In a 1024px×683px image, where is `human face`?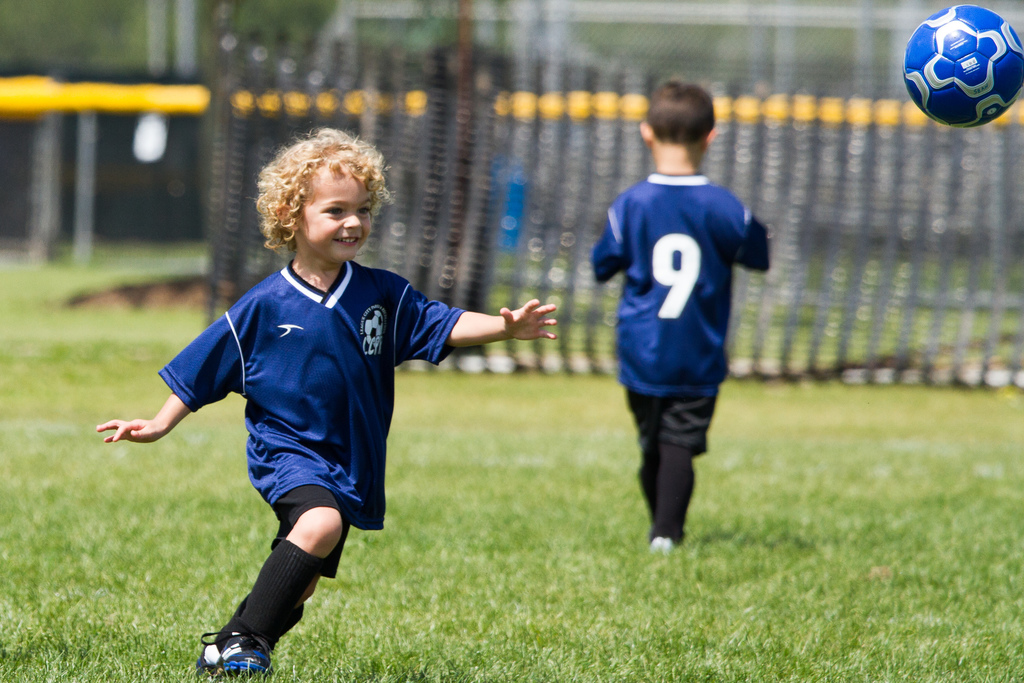
bbox=(298, 165, 368, 262).
